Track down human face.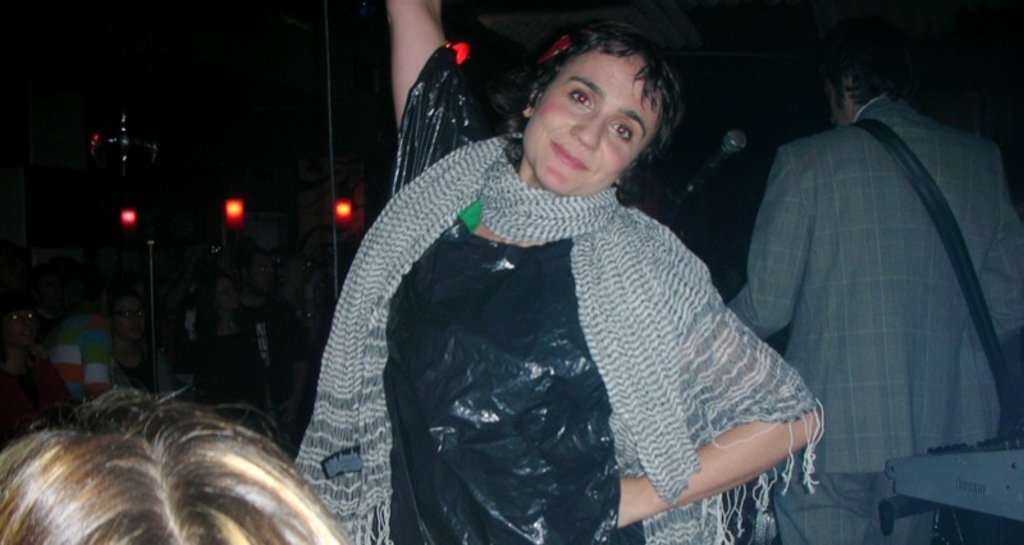
Tracked to bbox=(517, 46, 660, 198).
